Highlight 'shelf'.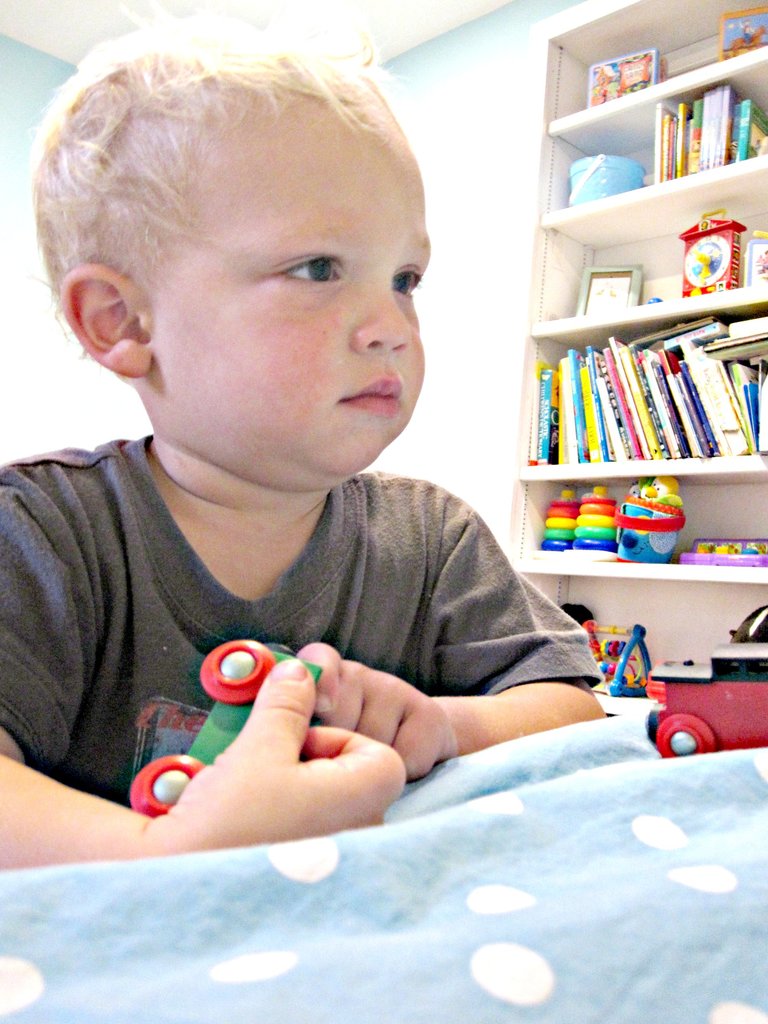
Highlighted region: {"left": 508, "top": 293, "right": 767, "bottom": 507}.
